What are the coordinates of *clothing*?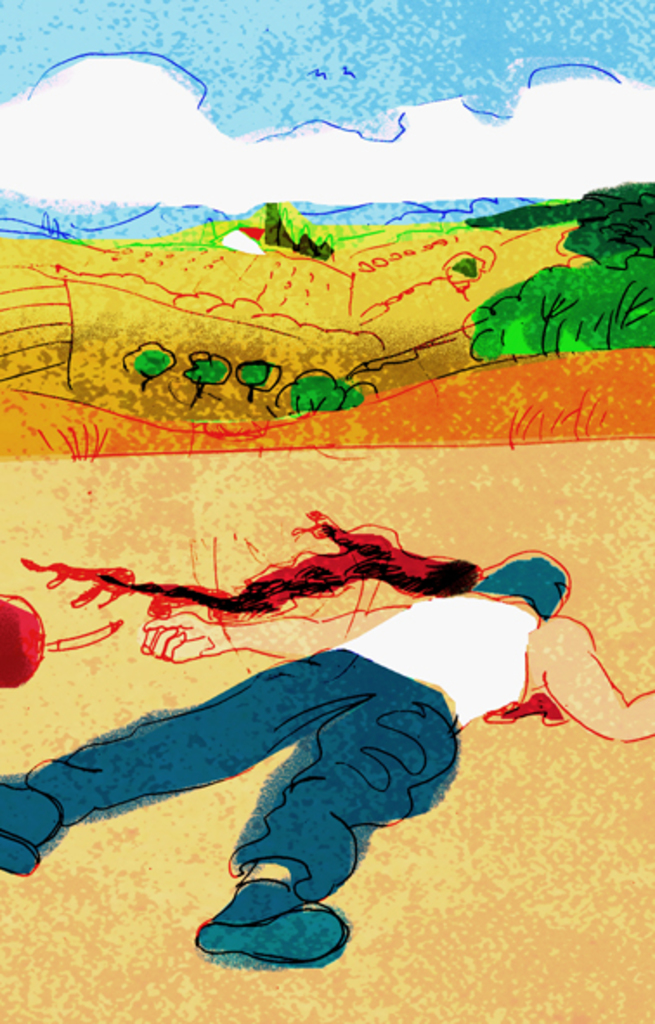
bbox=[16, 587, 553, 898].
